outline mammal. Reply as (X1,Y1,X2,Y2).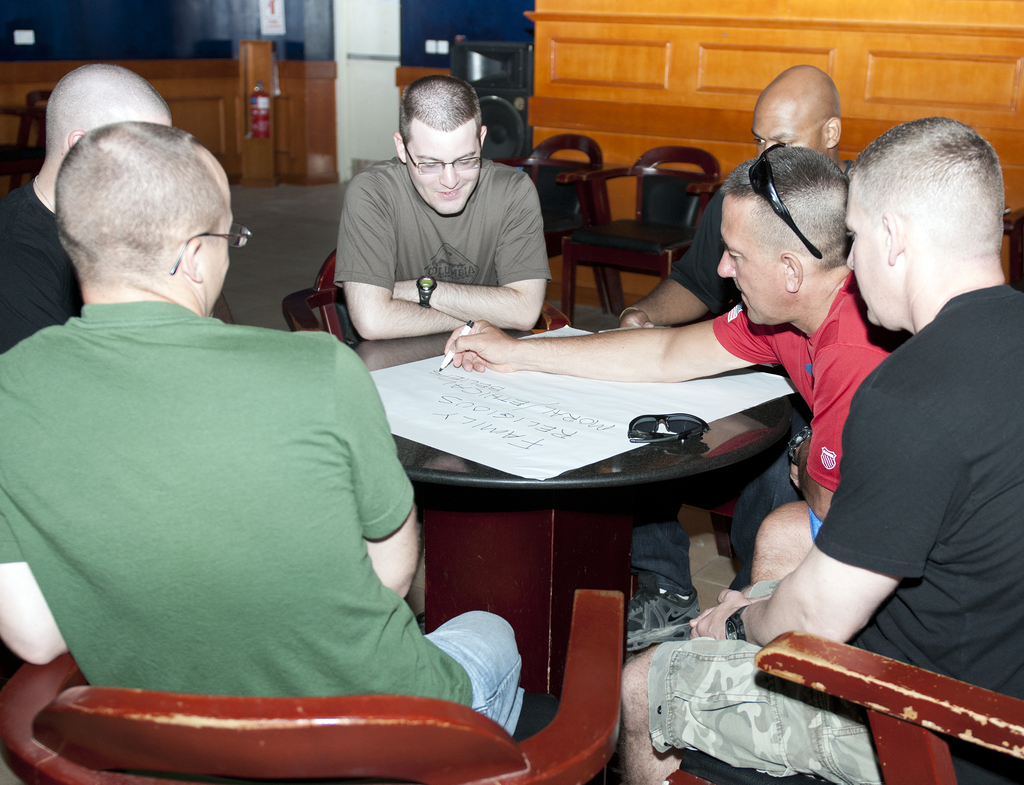
(628,62,851,657).
